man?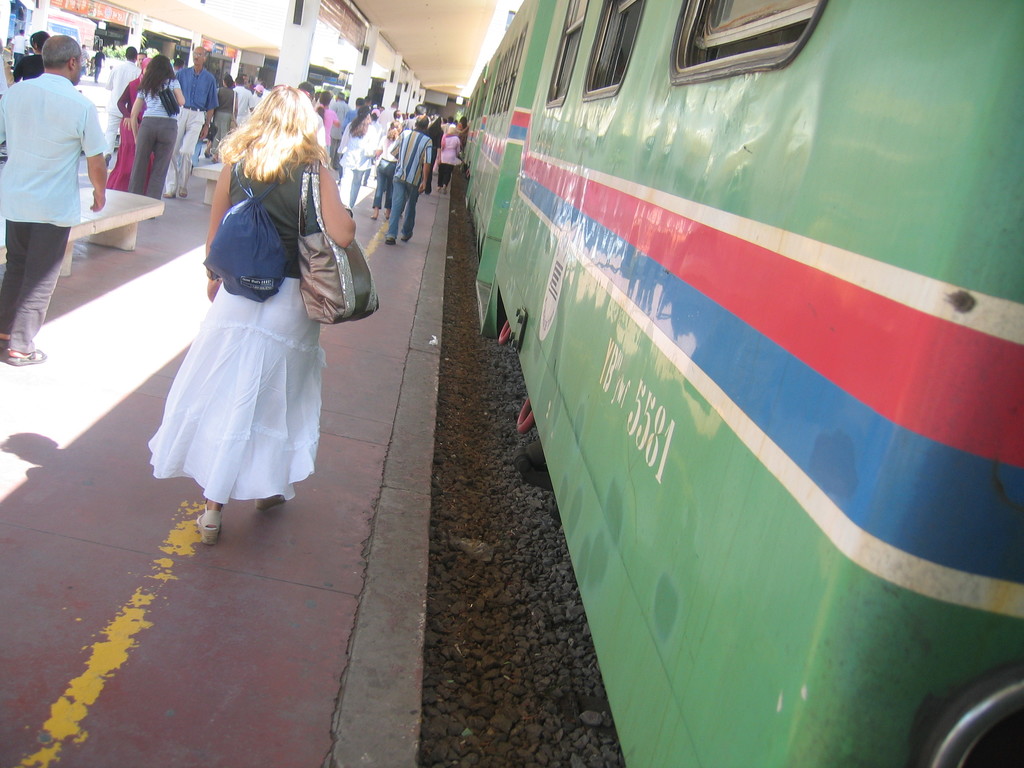
crop(325, 90, 353, 168)
